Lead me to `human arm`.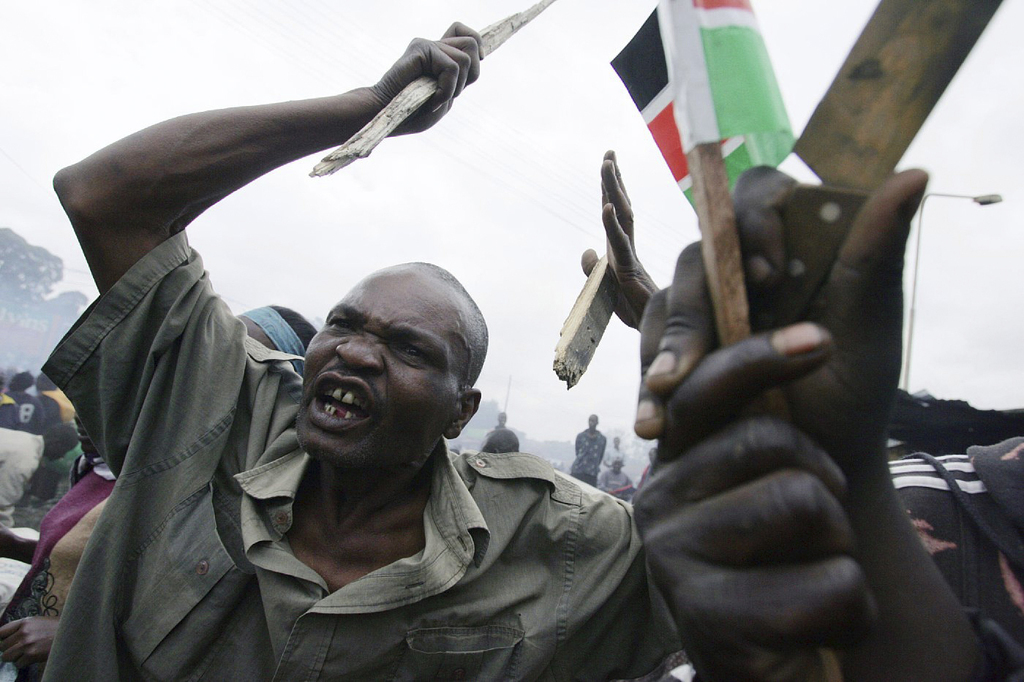
Lead to 0,605,96,677.
